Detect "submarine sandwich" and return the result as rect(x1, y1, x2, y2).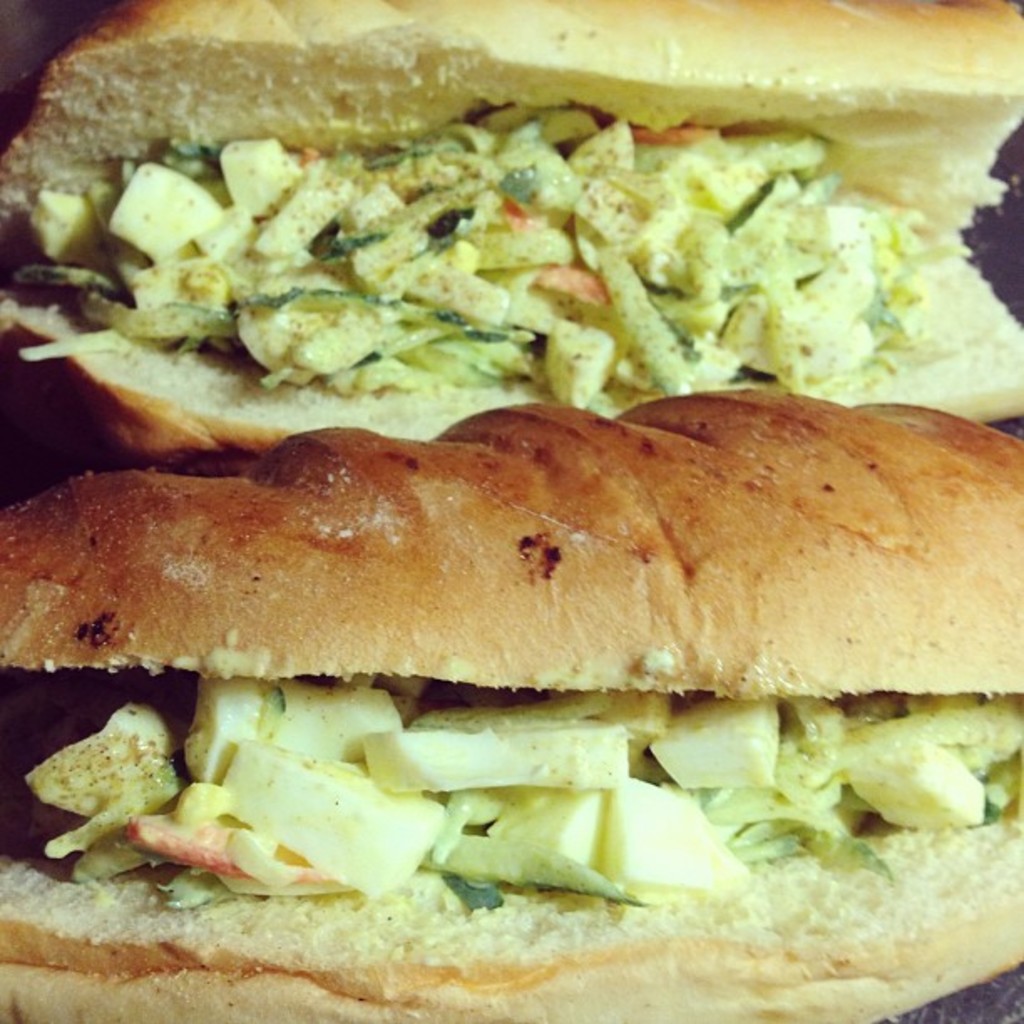
rect(0, 0, 1022, 465).
